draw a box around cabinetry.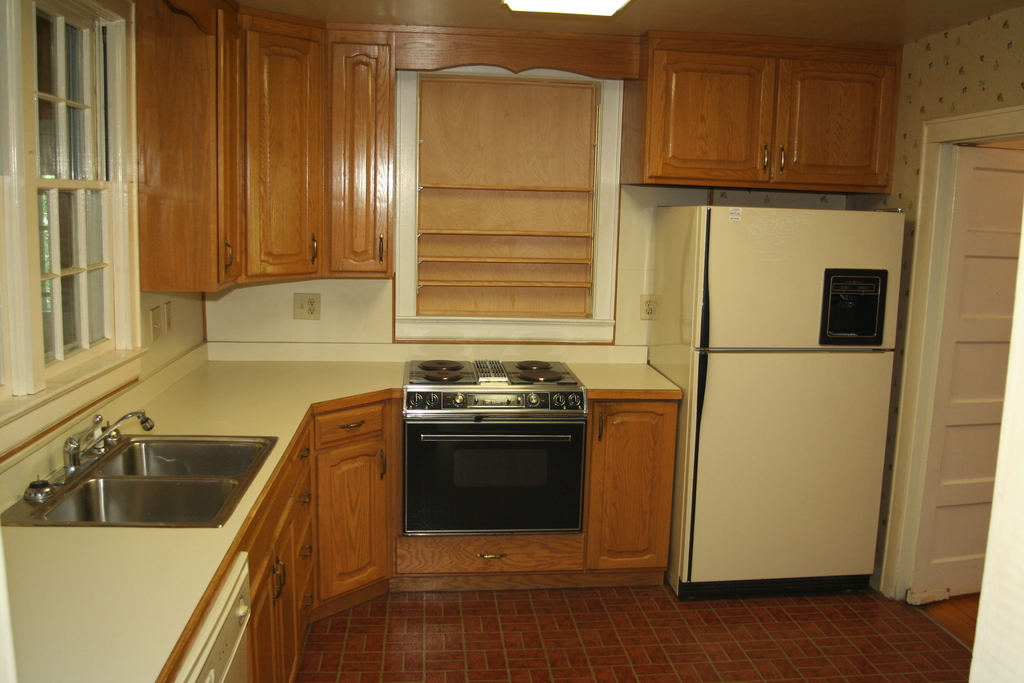
box=[586, 398, 678, 583].
